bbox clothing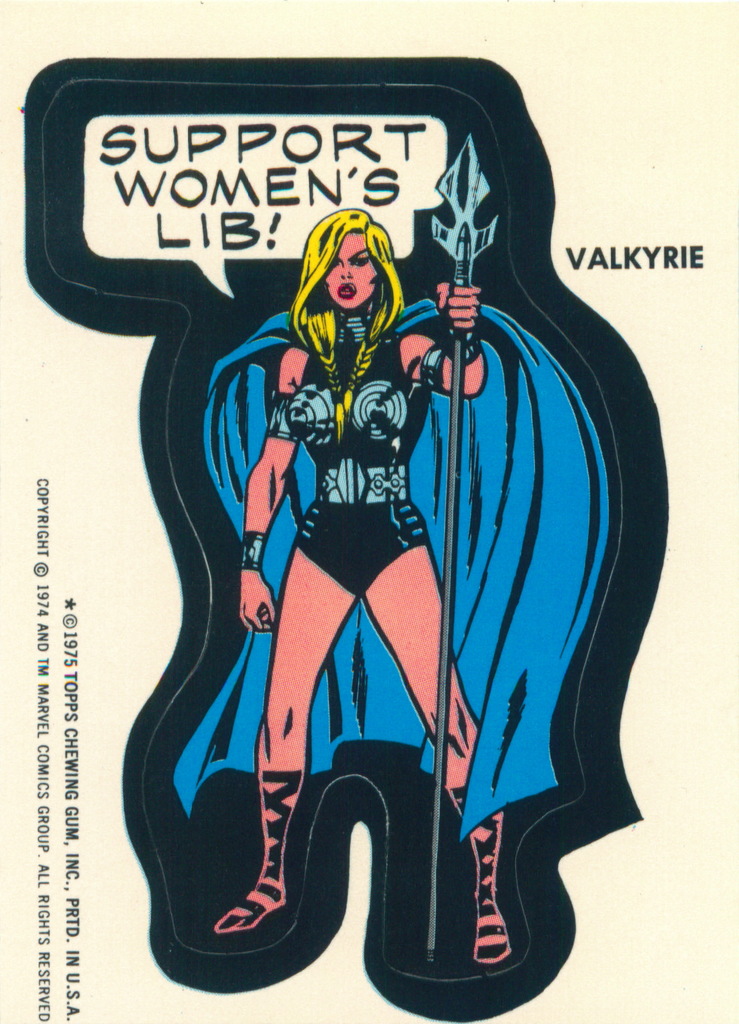
select_region(175, 309, 619, 837)
